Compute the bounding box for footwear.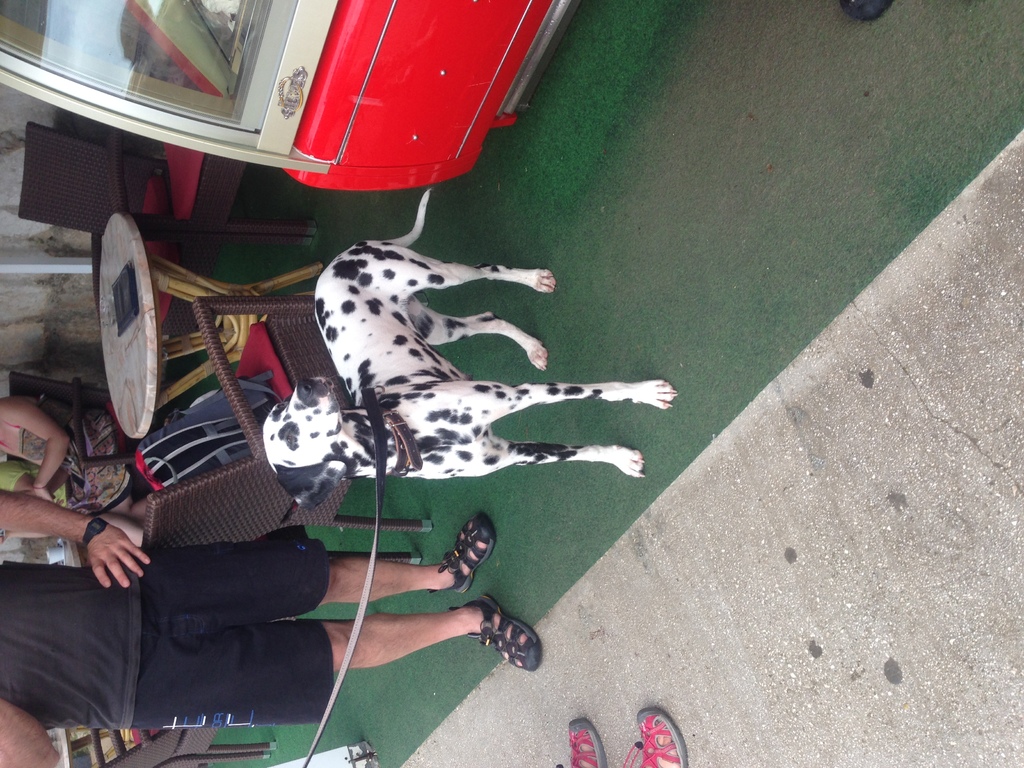
select_region(623, 701, 685, 767).
